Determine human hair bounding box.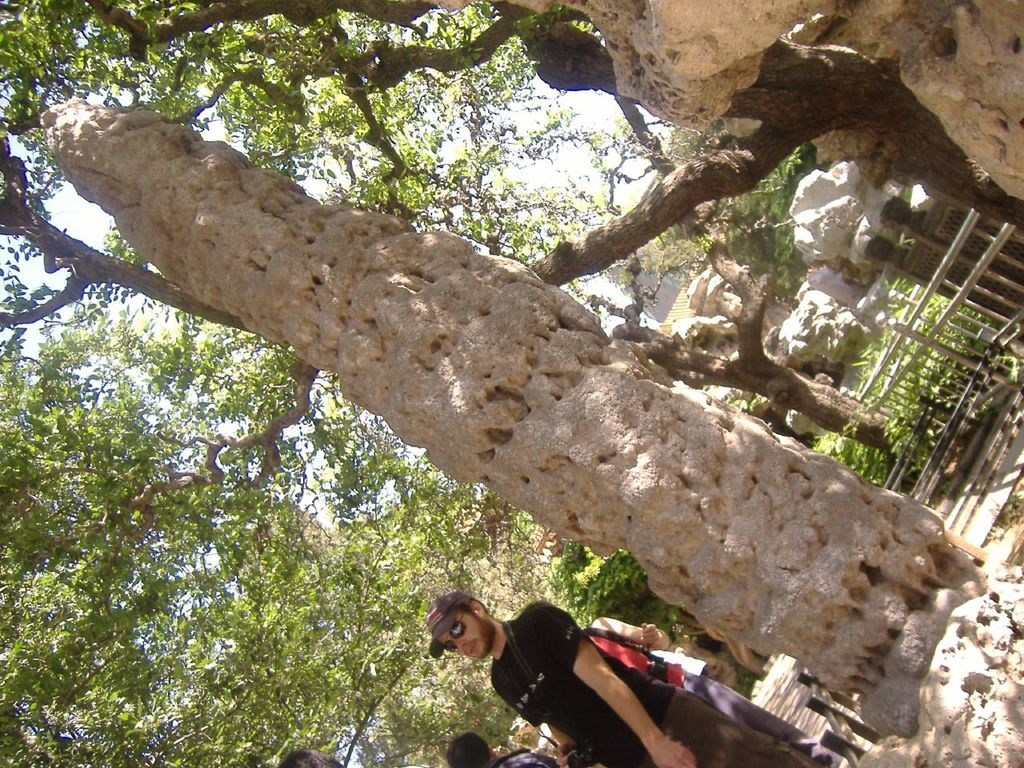
Determined: left=278, top=744, right=342, bottom=767.
